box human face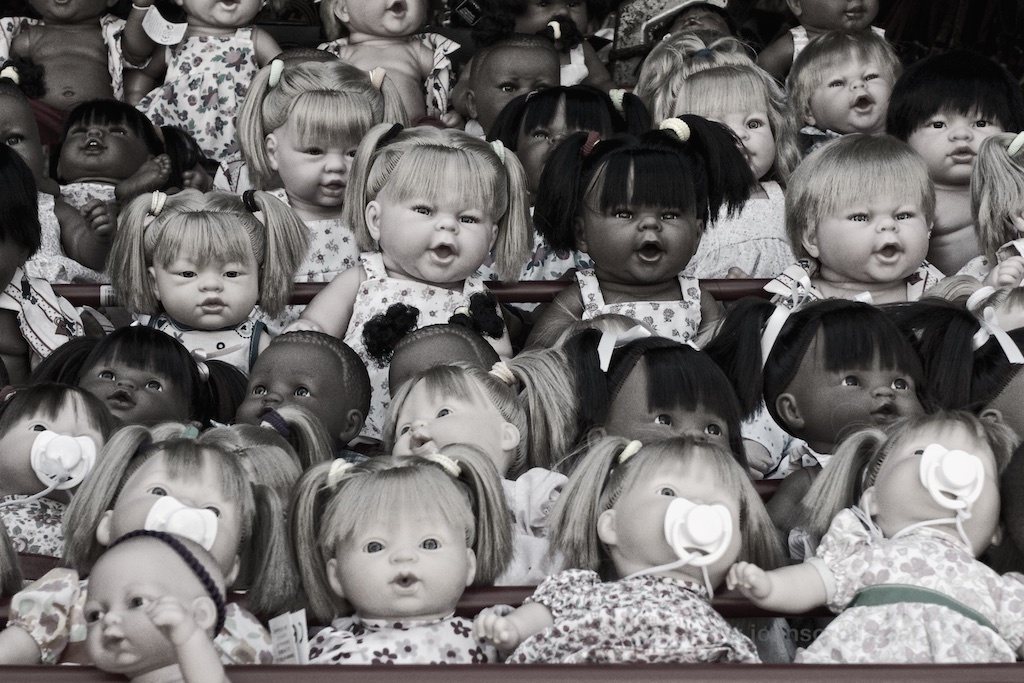
crop(391, 378, 493, 457)
